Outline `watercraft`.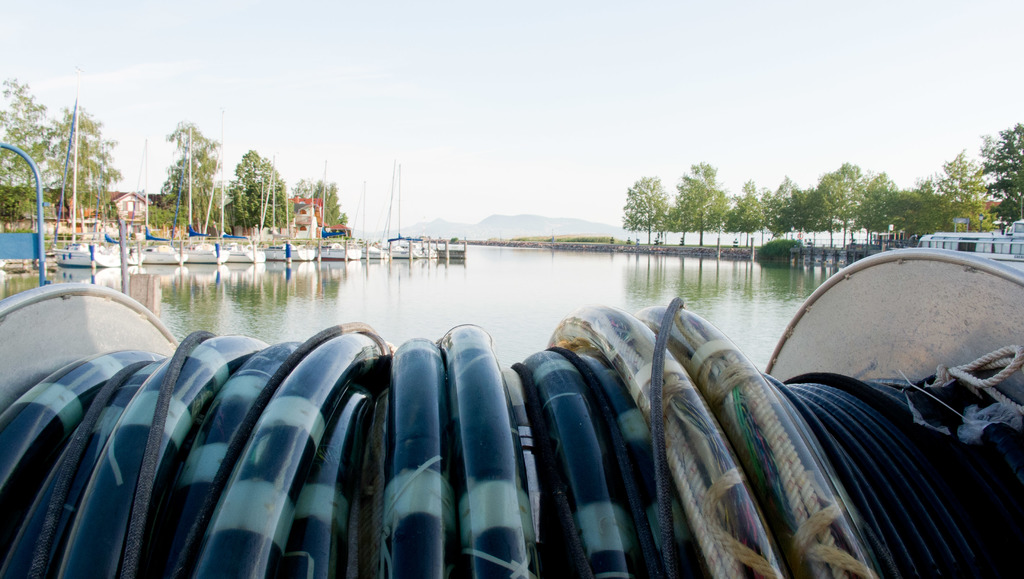
Outline: pyautogui.locateOnScreen(220, 243, 255, 267).
